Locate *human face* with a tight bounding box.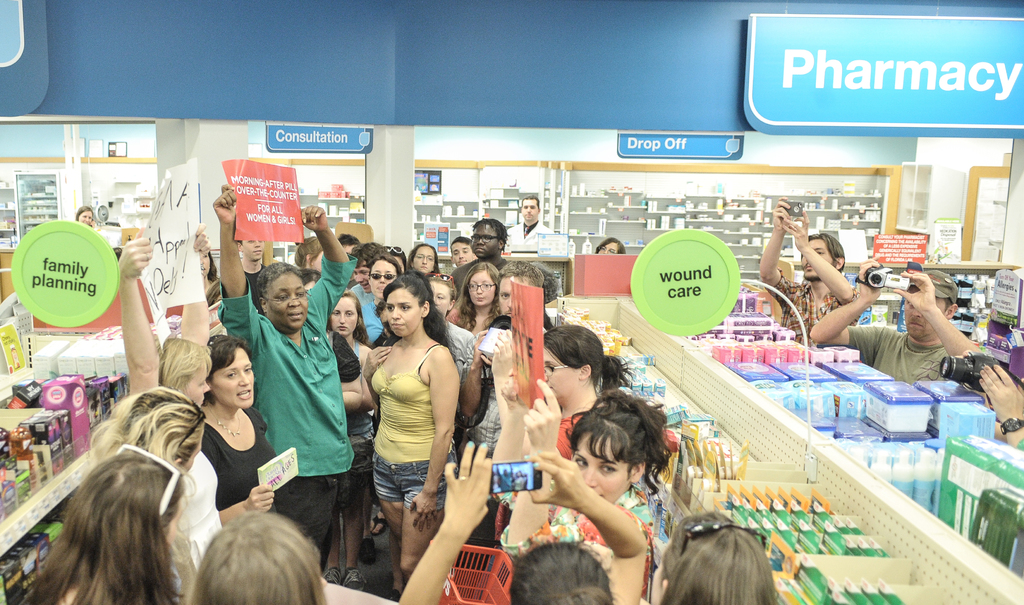
box(388, 290, 420, 339).
